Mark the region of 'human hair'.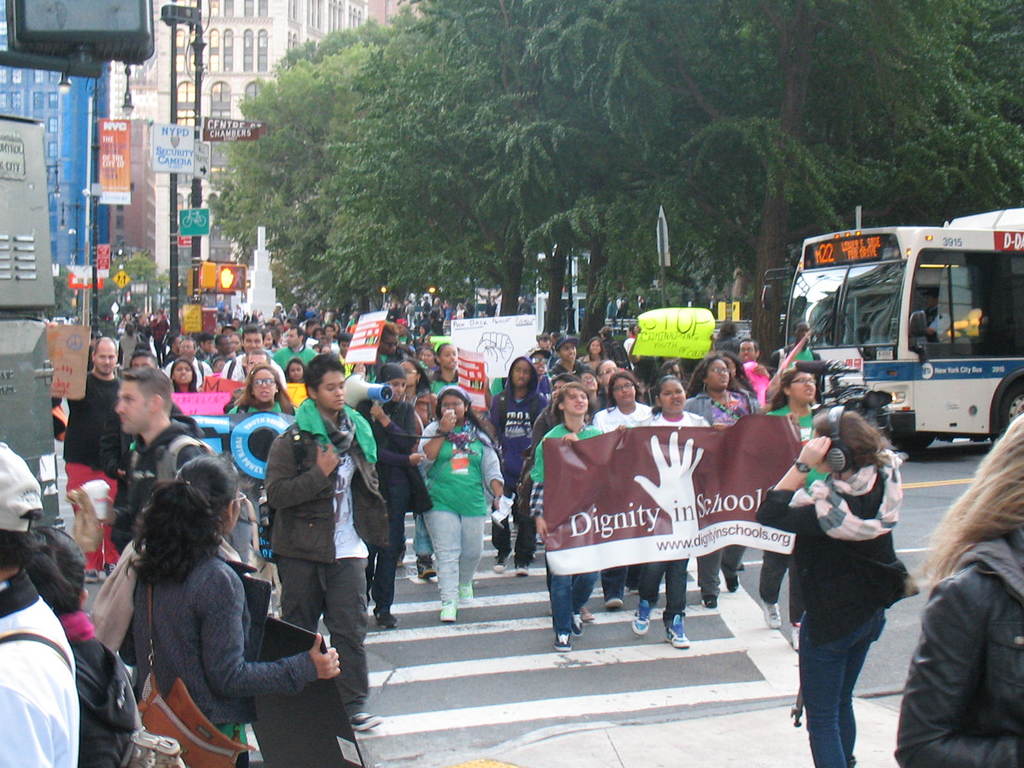
Region: (x1=607, y1=371, x2=646, y2=403).
